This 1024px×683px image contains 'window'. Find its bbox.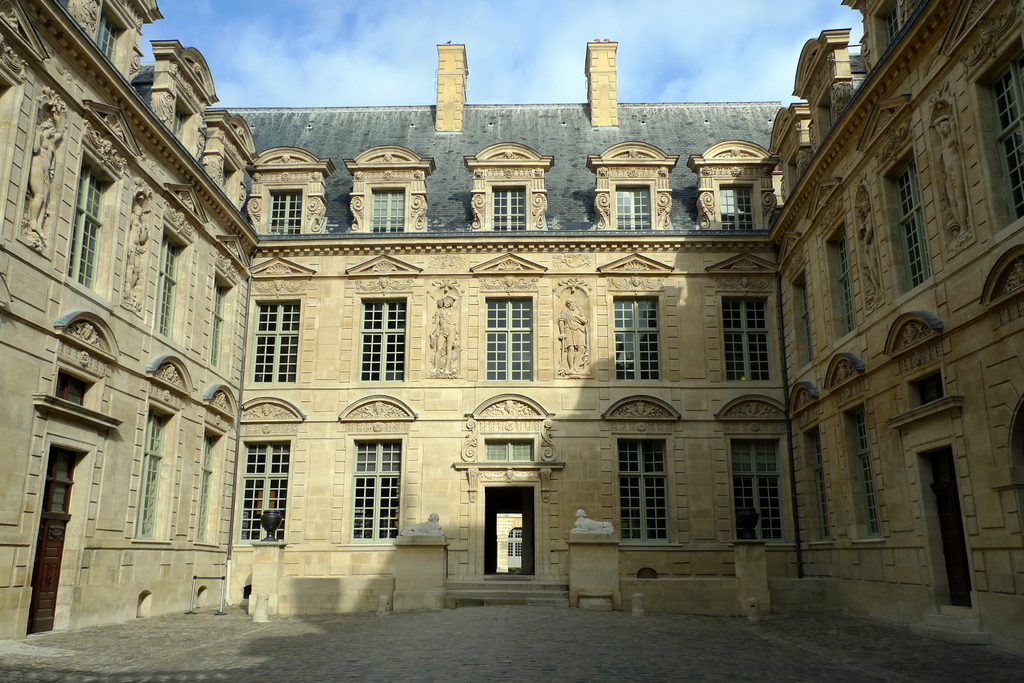
(461, 137, 555, 237).
